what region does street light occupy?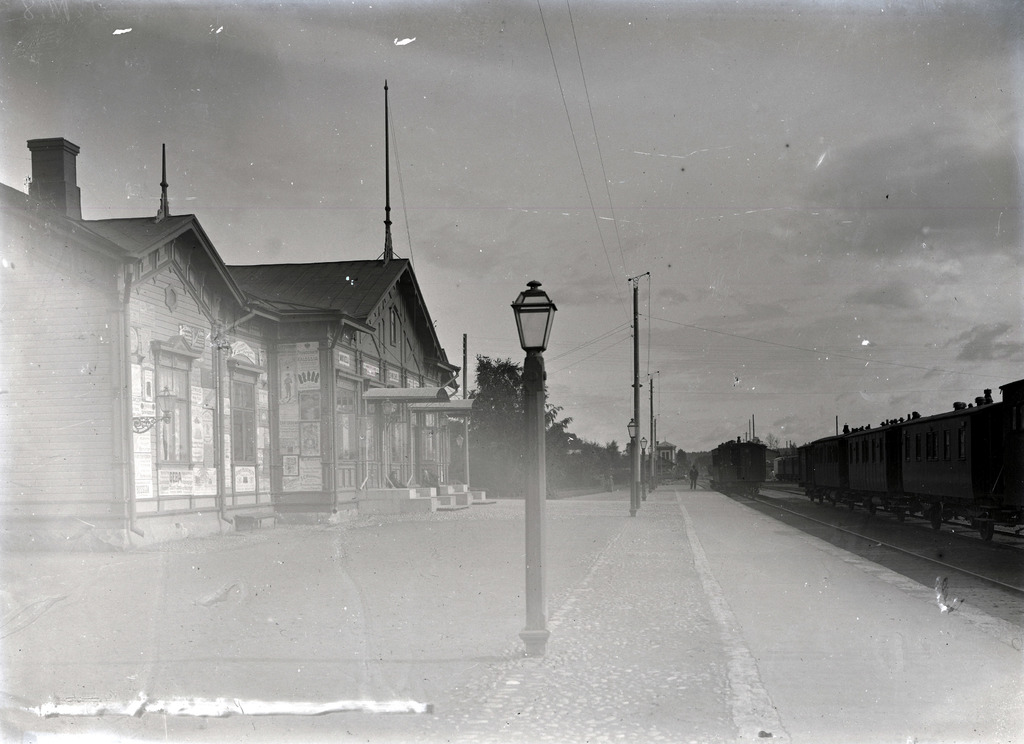
x1=647, y1=440, x2=655, y2=483.
